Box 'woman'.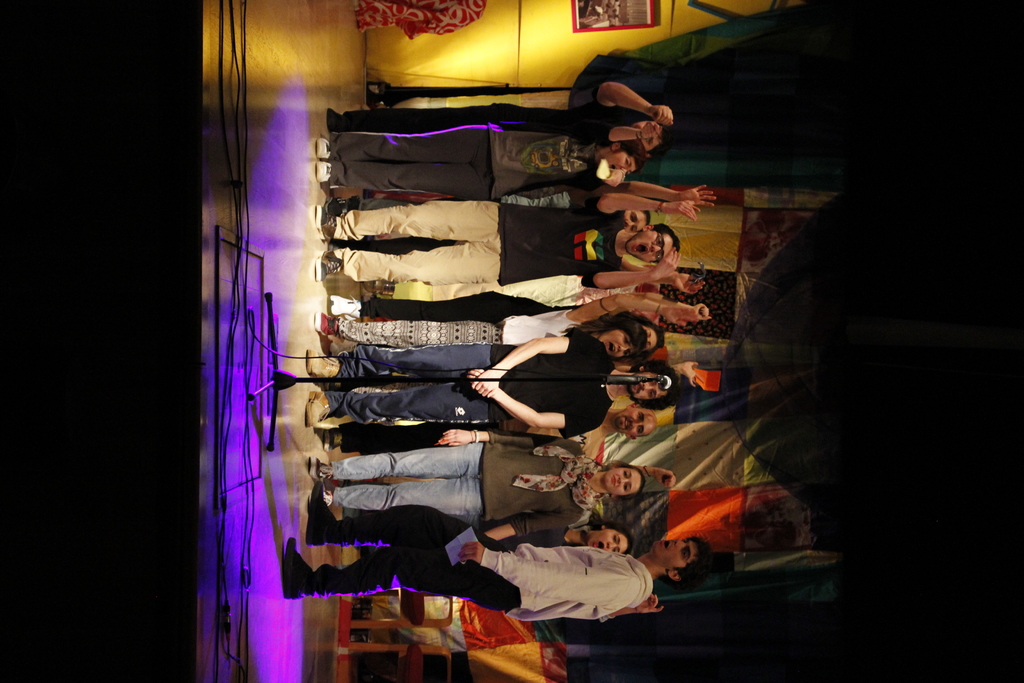
x1=307, y1=291, x2=712, y2=427.
